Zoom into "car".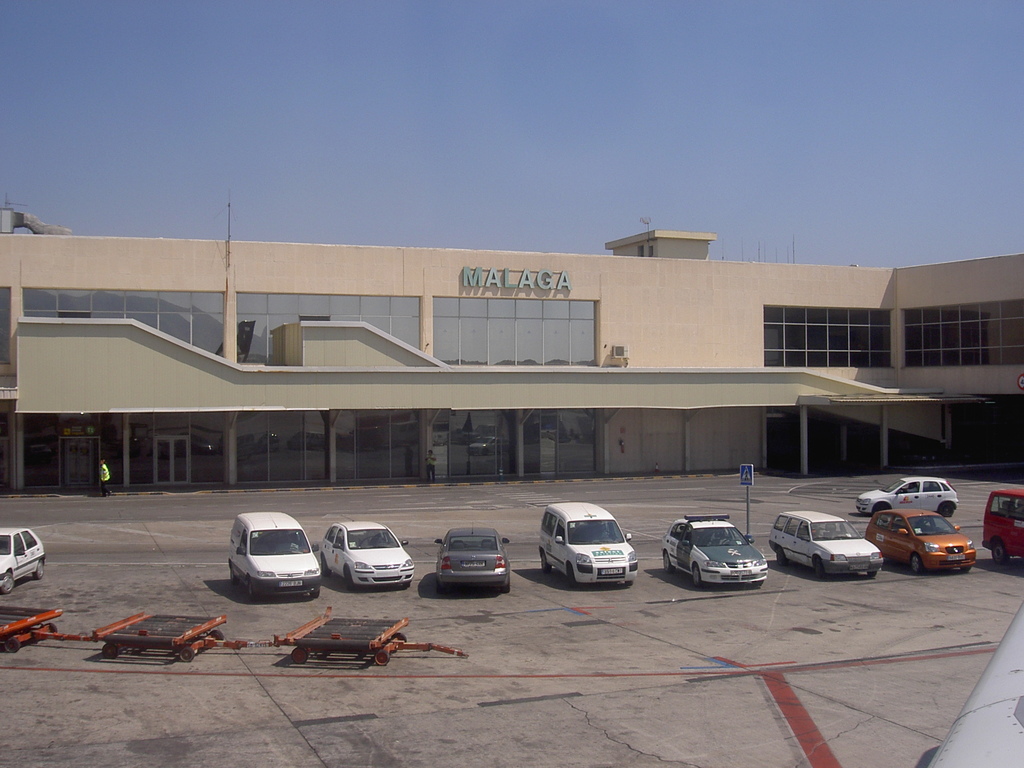
Zoom target: bbox(865, 507, 976, 582).
